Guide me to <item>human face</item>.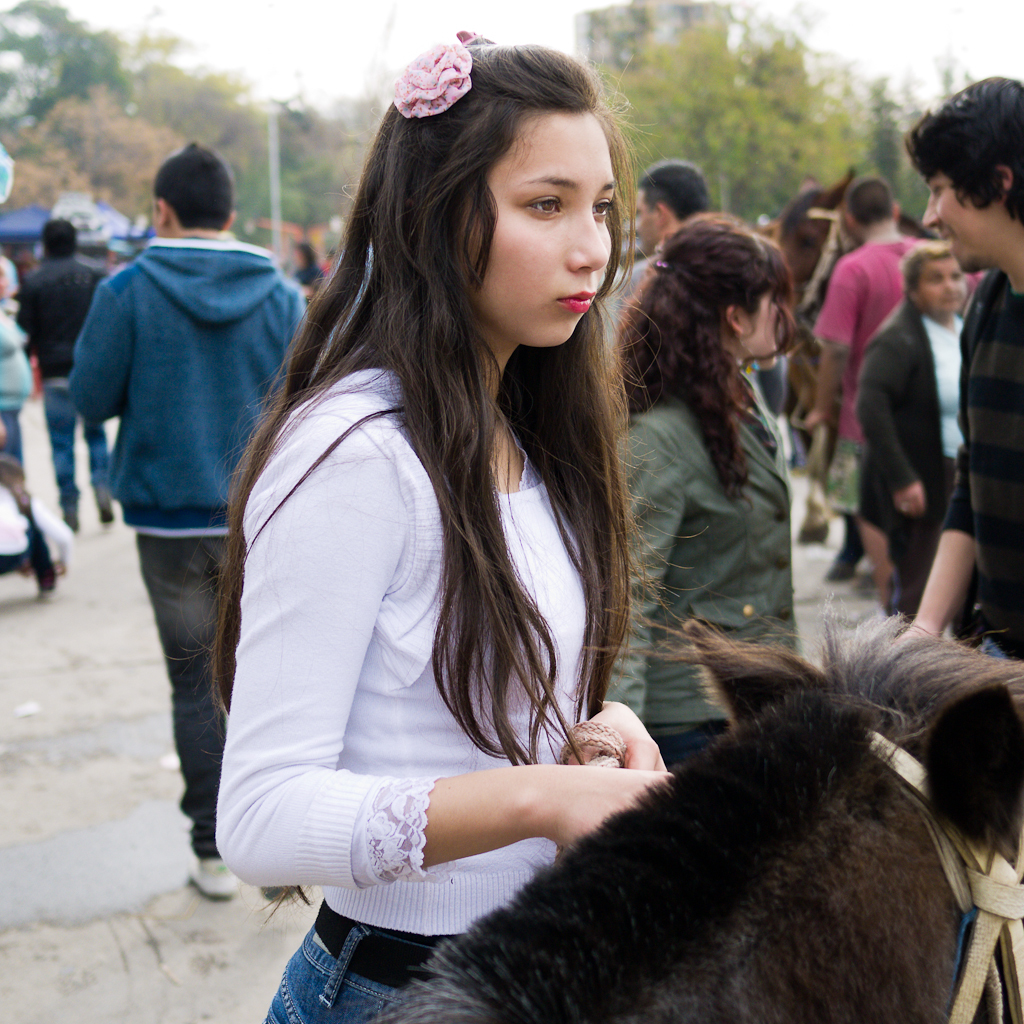
Guidance: 634, 191, 652, 241.
